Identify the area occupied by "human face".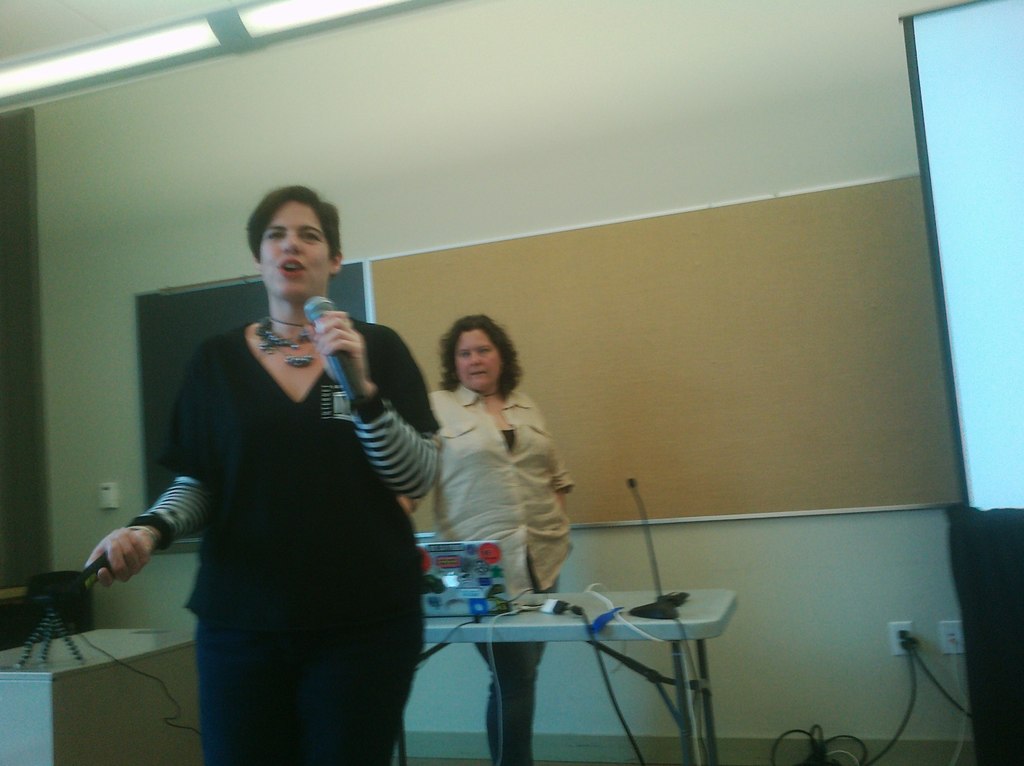
Area: {"left": 461, "top": 333, "right": 503, "bottom": 390}.
